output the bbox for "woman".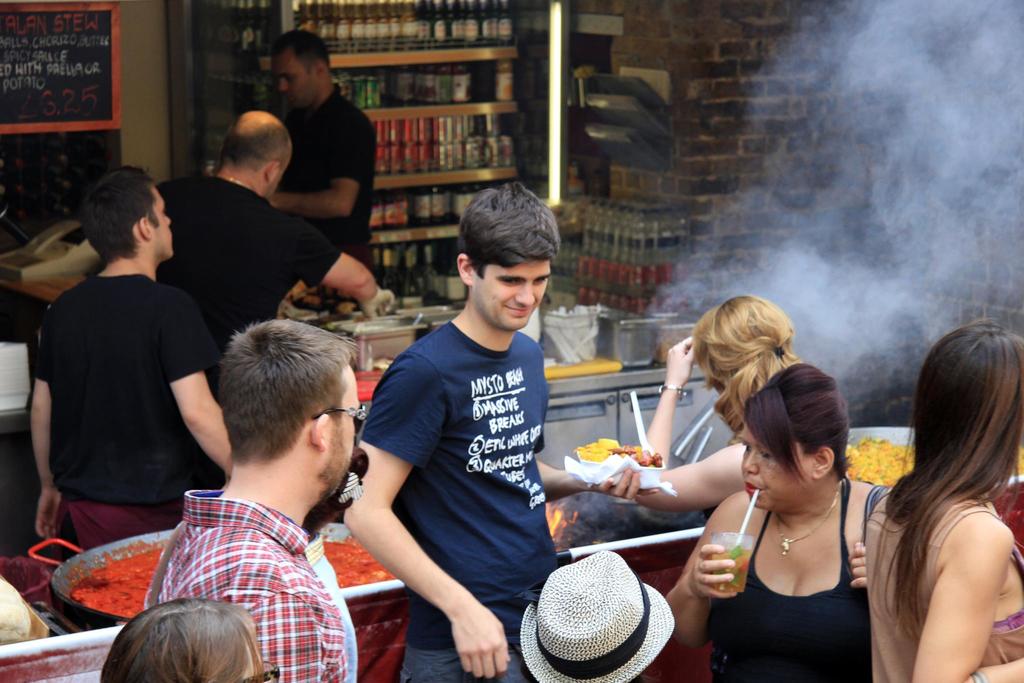
98/595/280/682.
